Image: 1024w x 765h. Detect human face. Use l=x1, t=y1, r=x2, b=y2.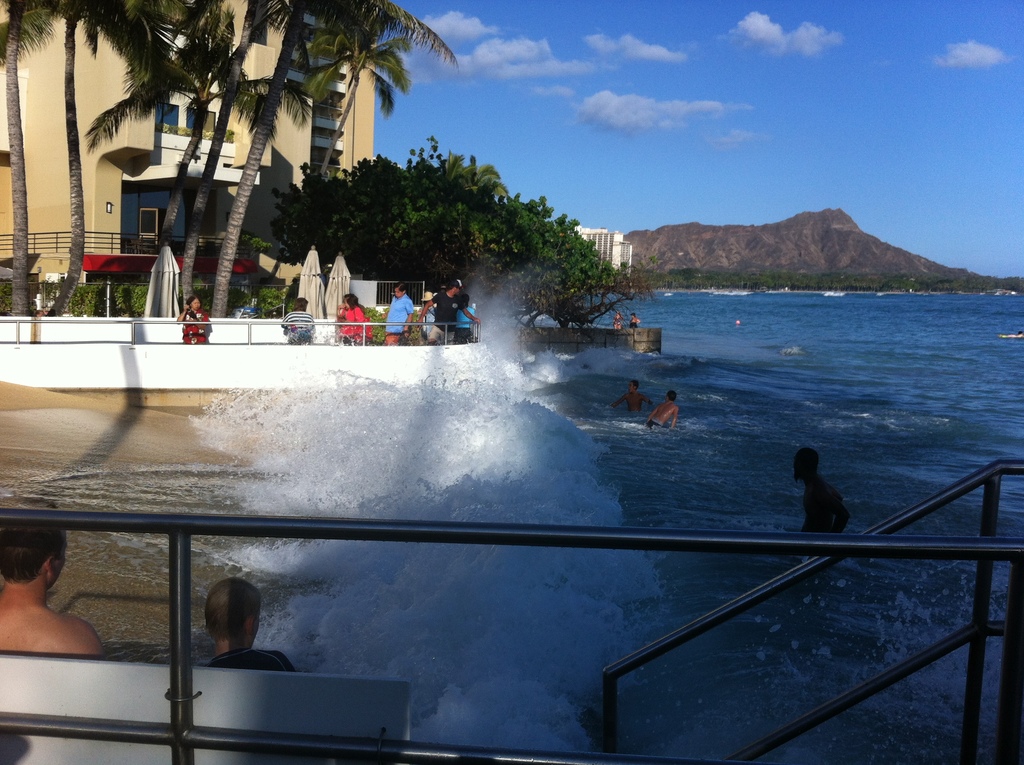
l=48, t=530, r=69, b=588.
